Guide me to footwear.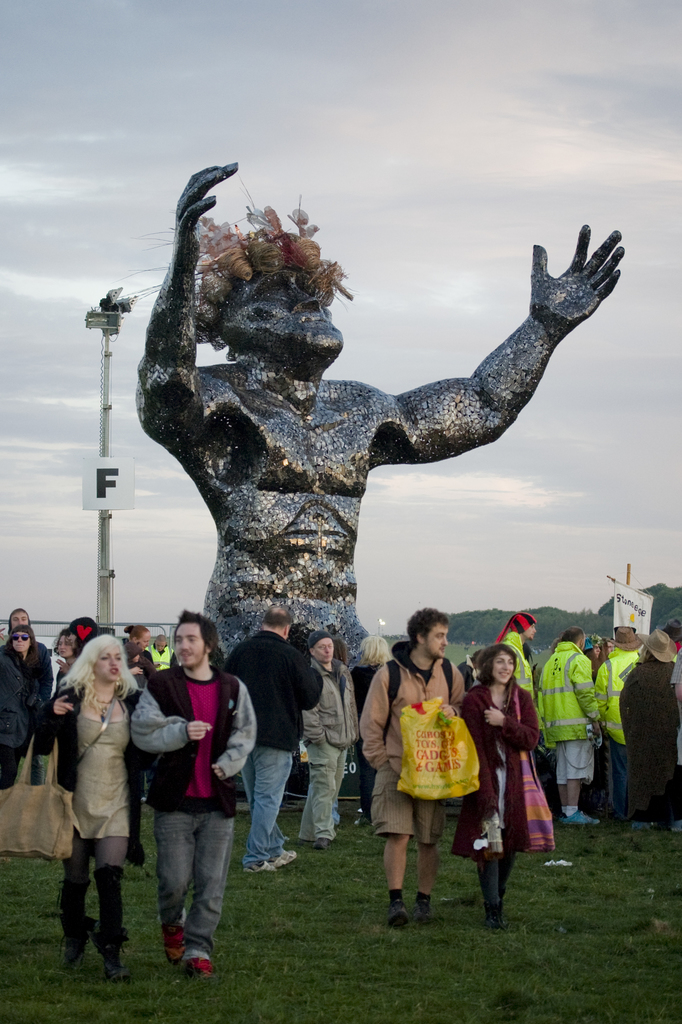
Guidance: 269 847 297 865.
